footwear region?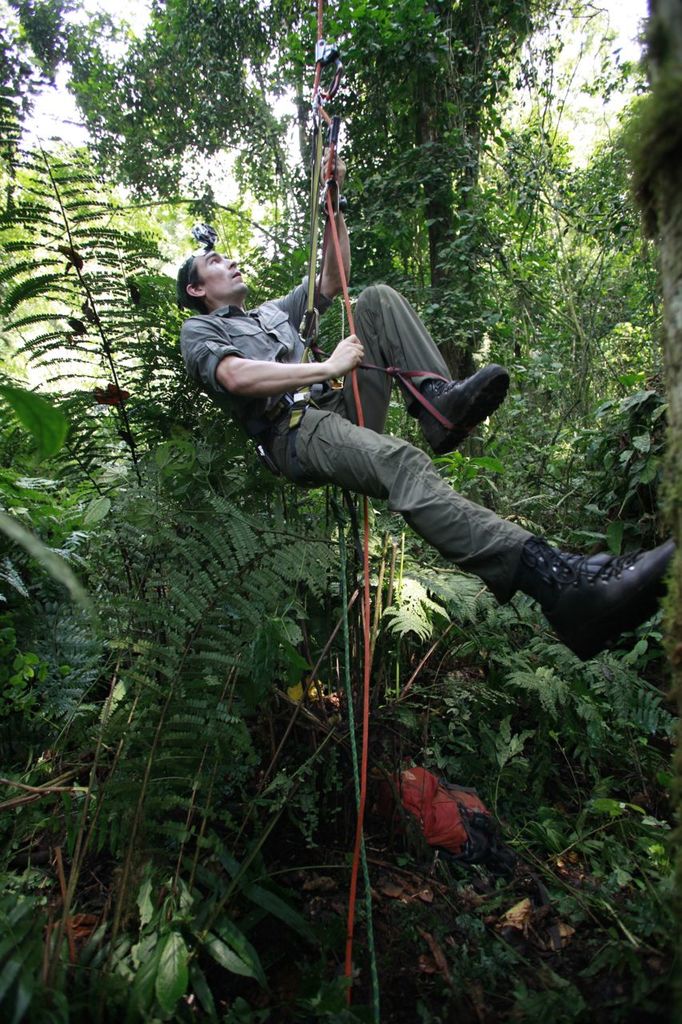
415/364/515/452
